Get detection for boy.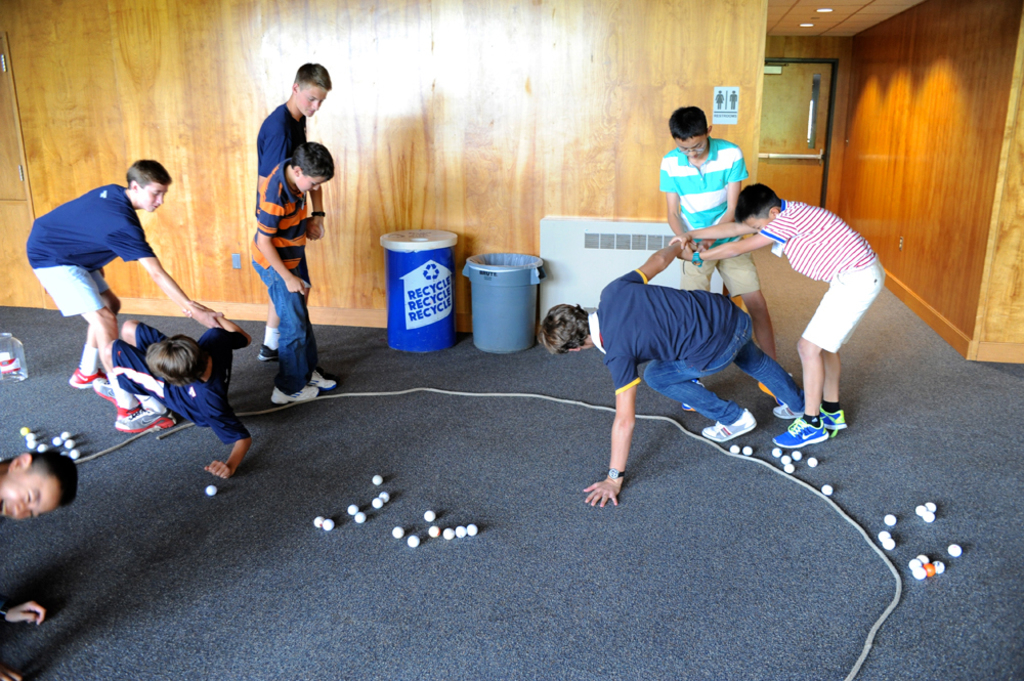
Detection: x1=17 y1=154 x2=227 y2=437.
